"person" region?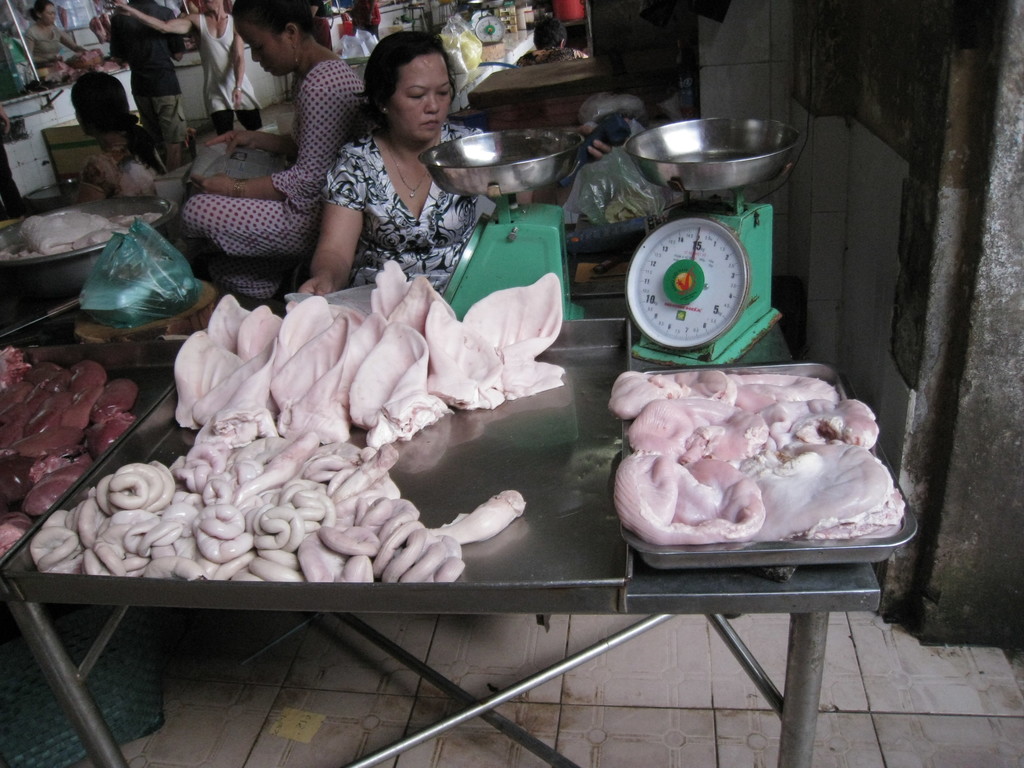
(left=306, top=38, right=482, bottom=308)
